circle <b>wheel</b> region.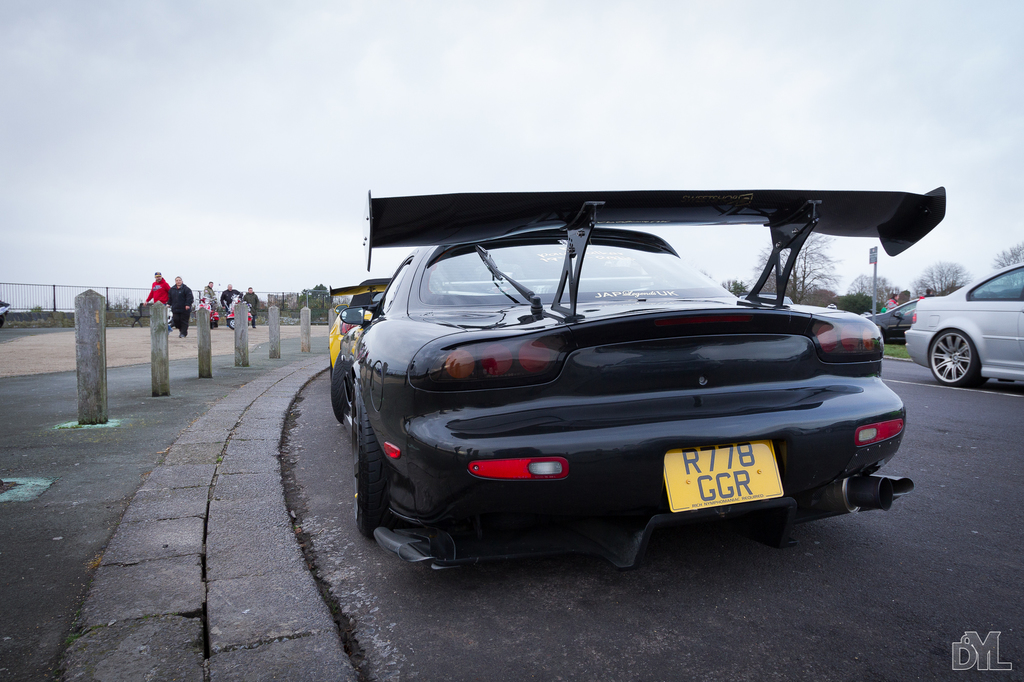
Region: left=225, top=317, right=236, bottom=331.
